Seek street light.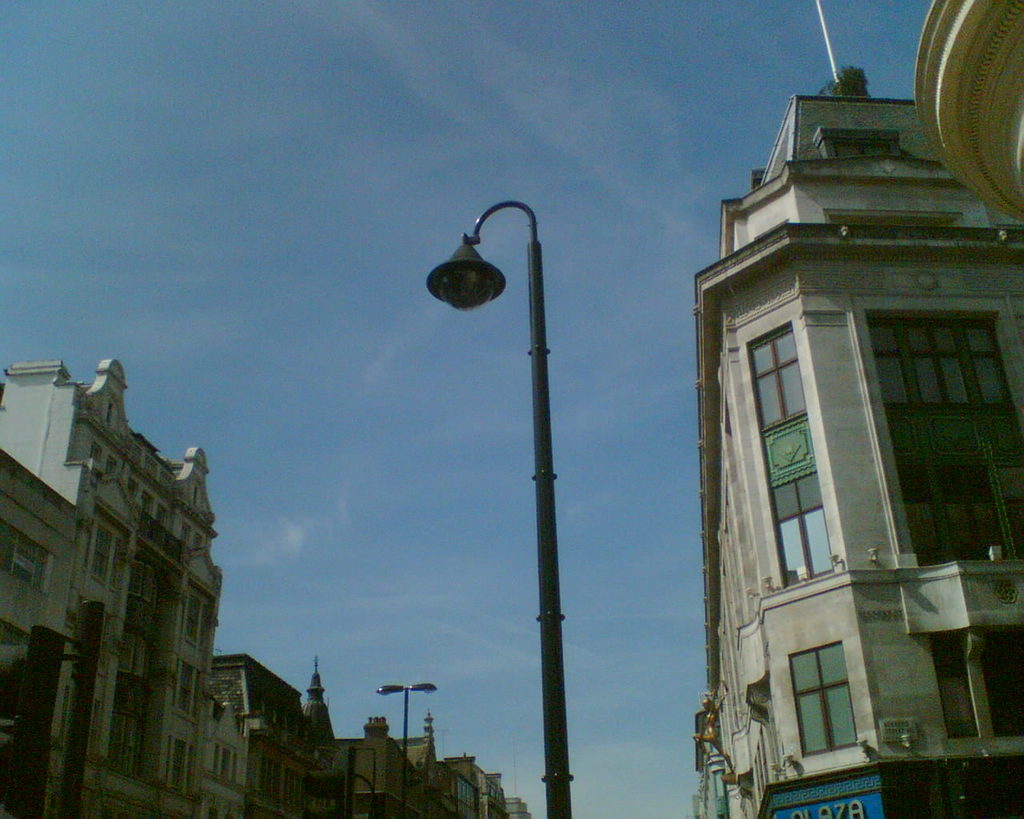
BBox(376, 677, 438, 815).
